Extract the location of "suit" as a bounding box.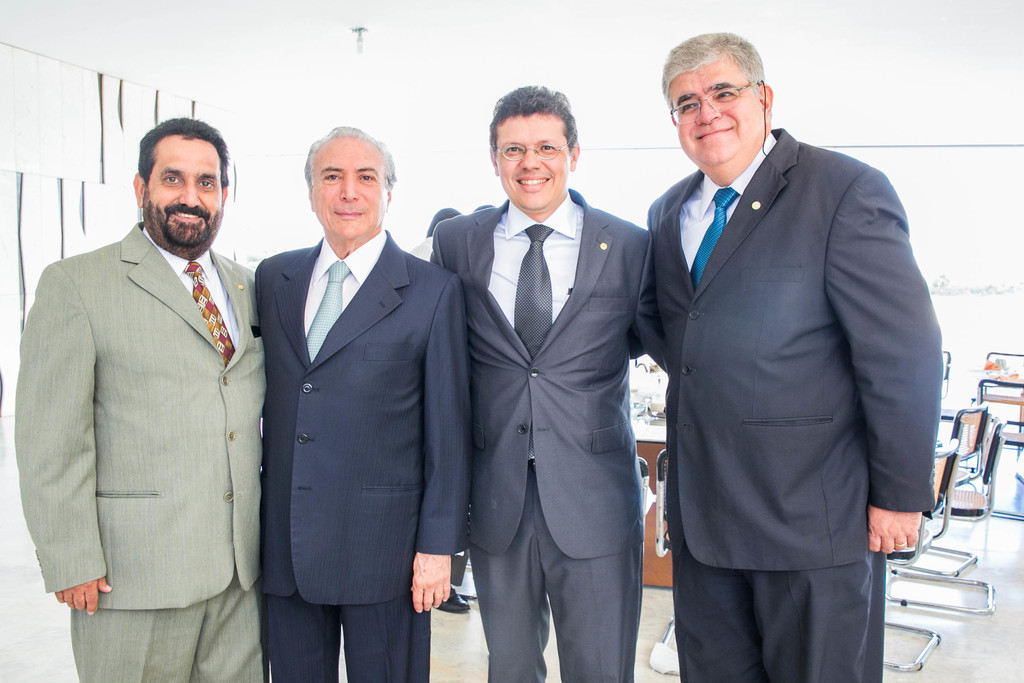
bbox=[632, 29, 947, 671].
